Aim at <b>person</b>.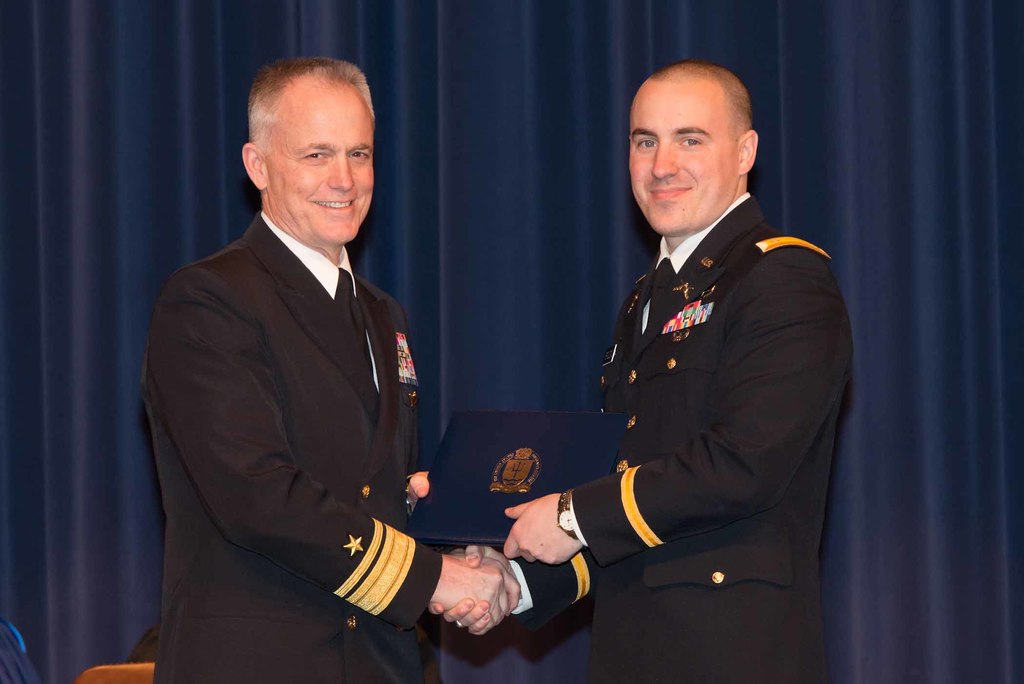
Aimed at 140/56/521/683.
